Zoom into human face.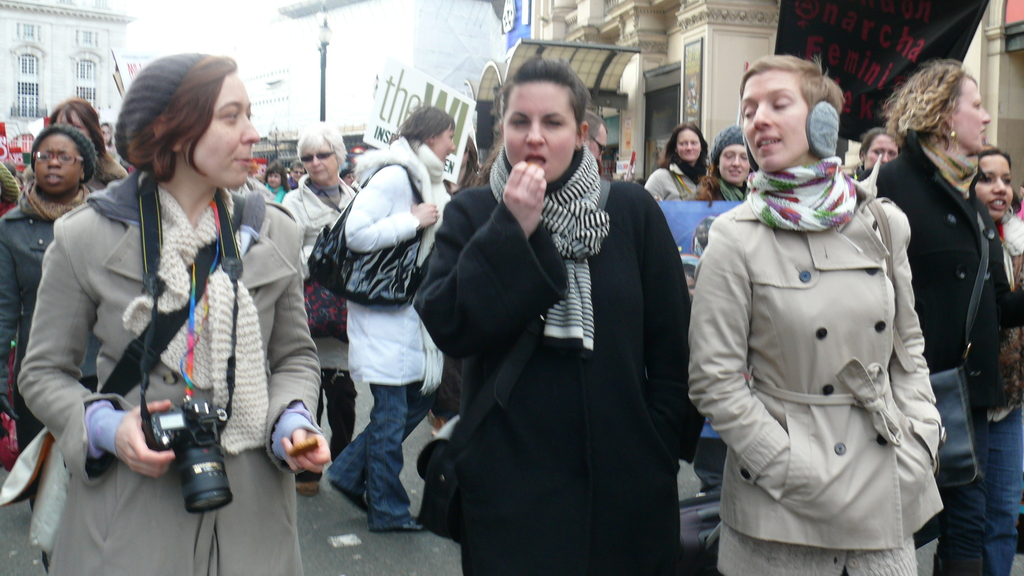
Zoom target: 859,138,894,179.
